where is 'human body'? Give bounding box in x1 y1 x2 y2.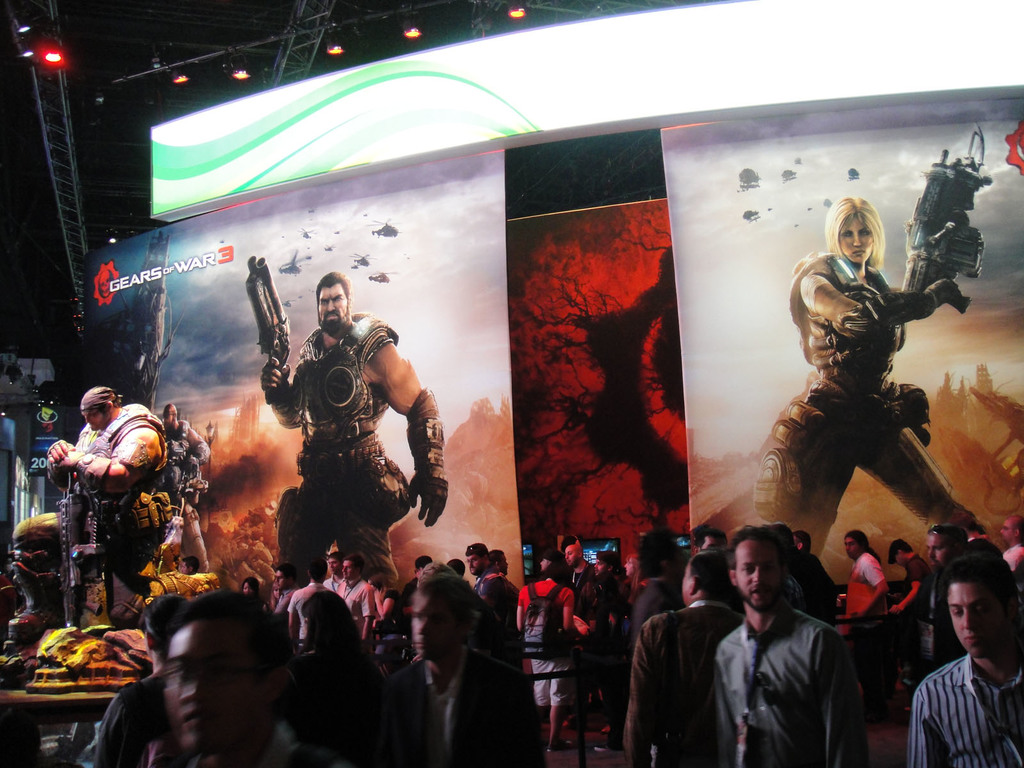
564 560 588 620.
